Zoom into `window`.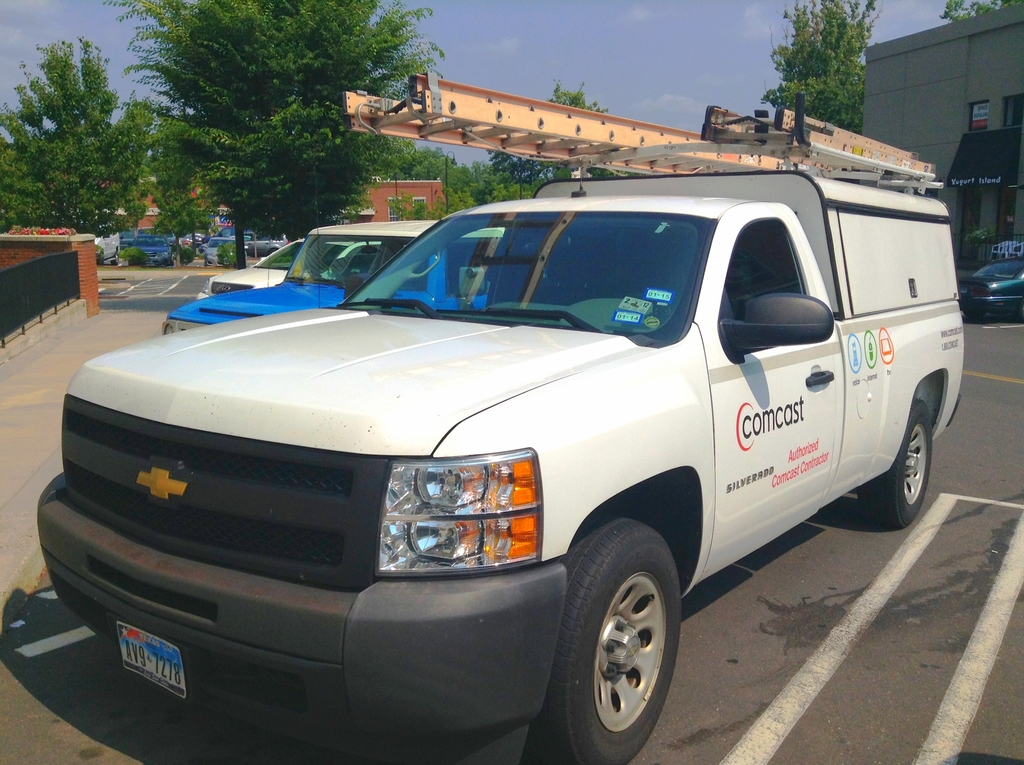
Zoom target: <bbox>1005, 94, 1023, 129</bbox>.
